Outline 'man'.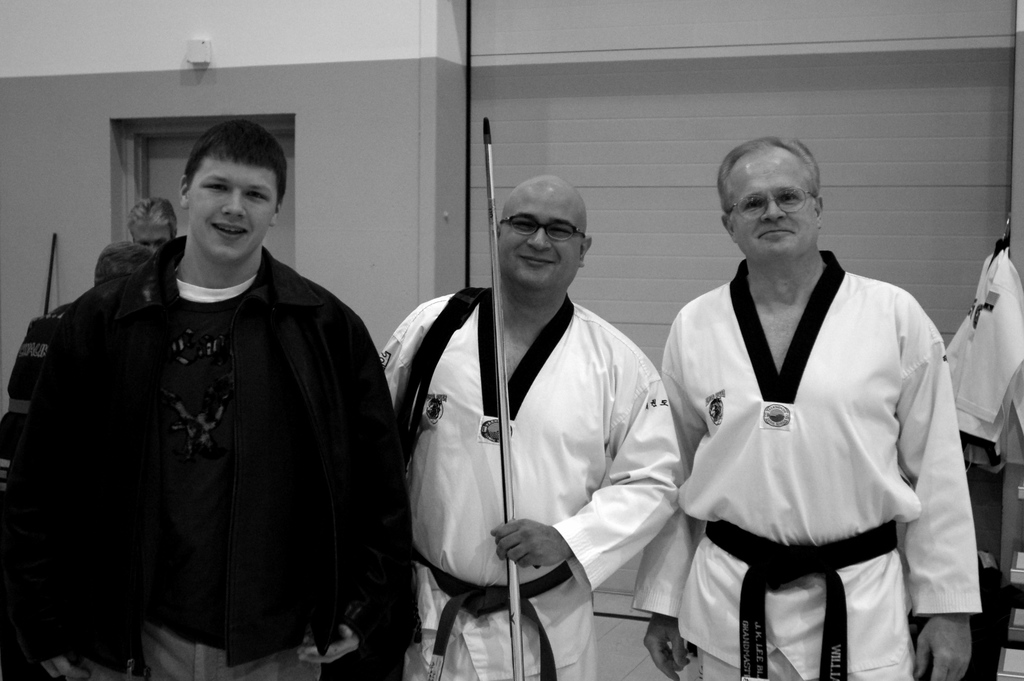
Outline: 654, 113, 983, 675.
